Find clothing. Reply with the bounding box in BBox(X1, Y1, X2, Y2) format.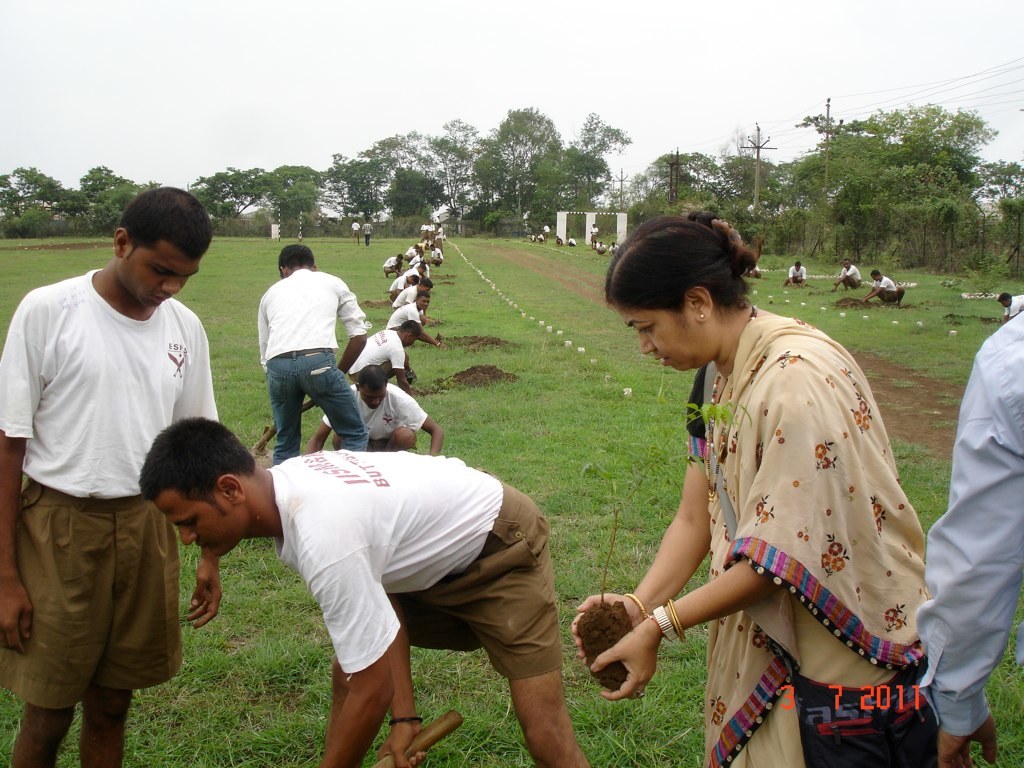
BBox(390, 282, 416, 308).
